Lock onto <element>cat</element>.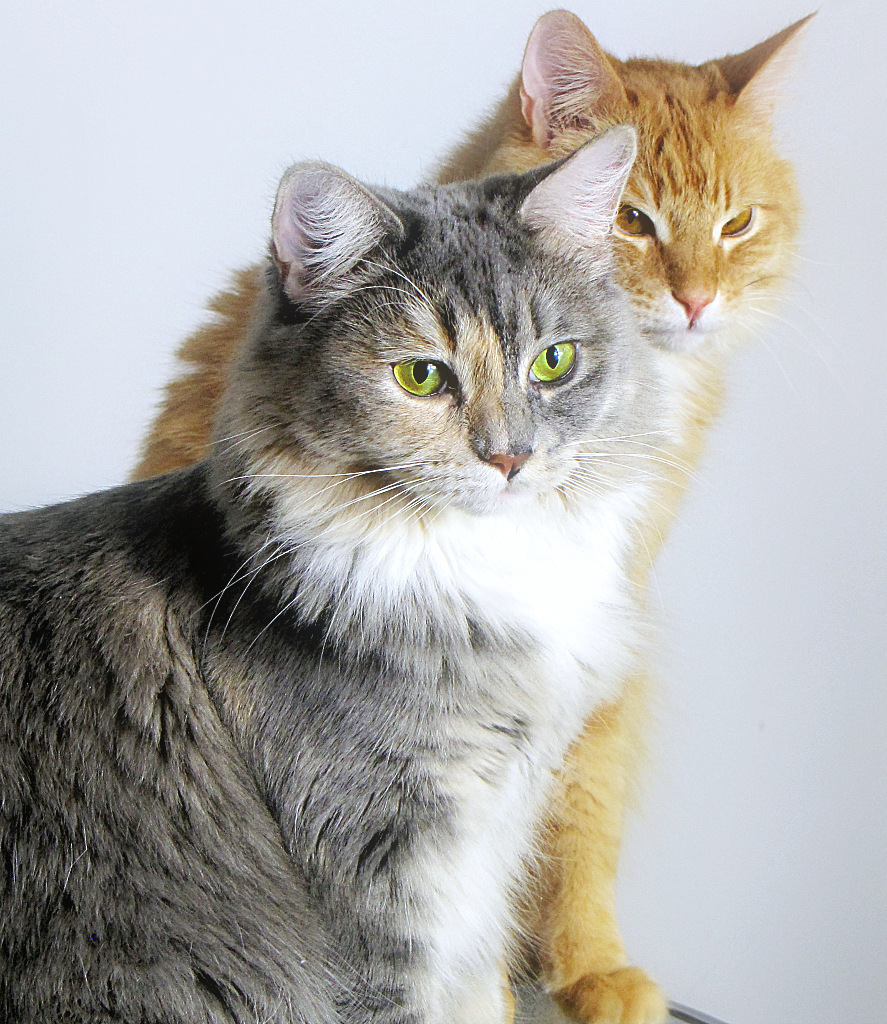
Locked: 0/134/703/1023.
